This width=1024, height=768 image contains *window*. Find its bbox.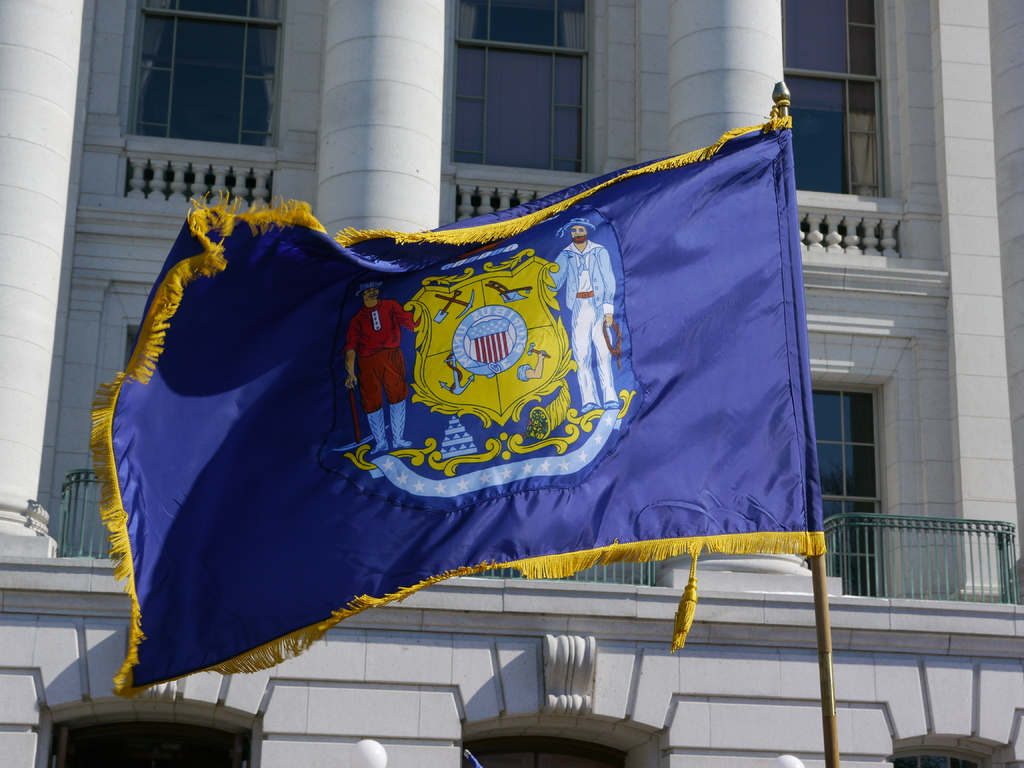
<box>805,385,878,600</box>.
